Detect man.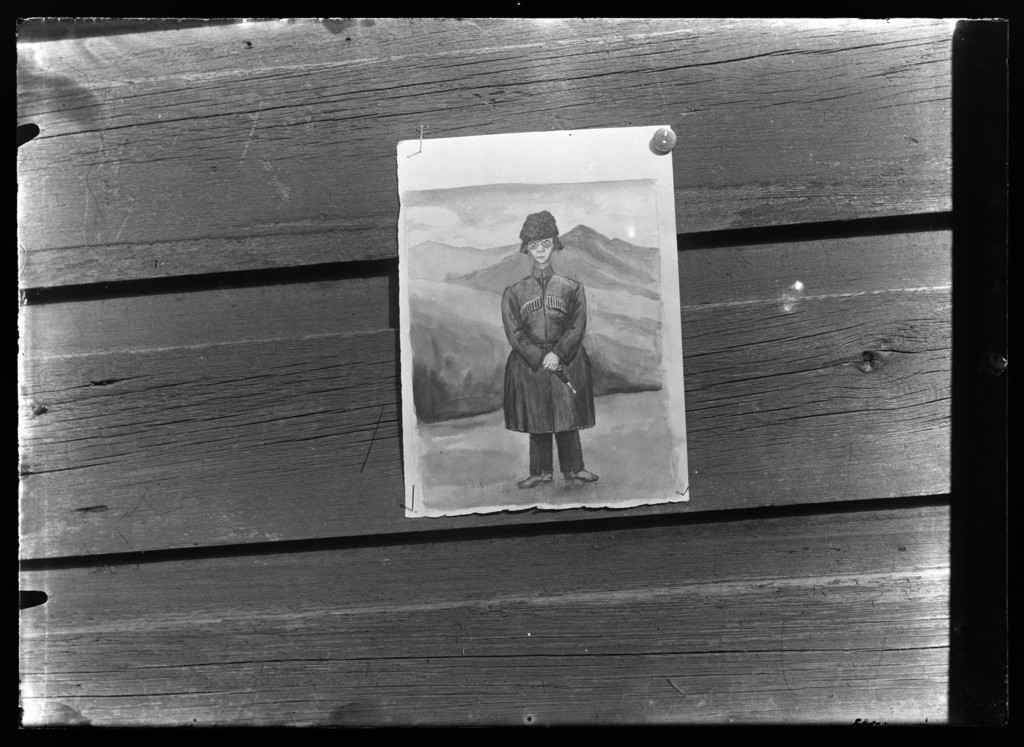
Detected at bbox=[500, 205, 611, 500].
